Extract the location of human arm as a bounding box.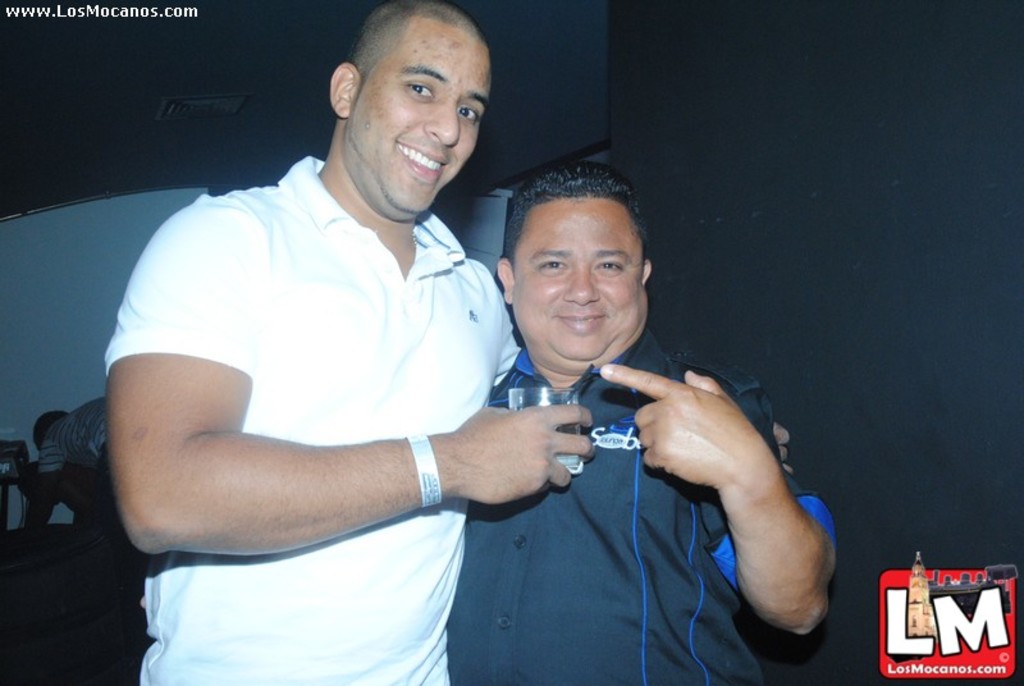
[24,440,64,527].
